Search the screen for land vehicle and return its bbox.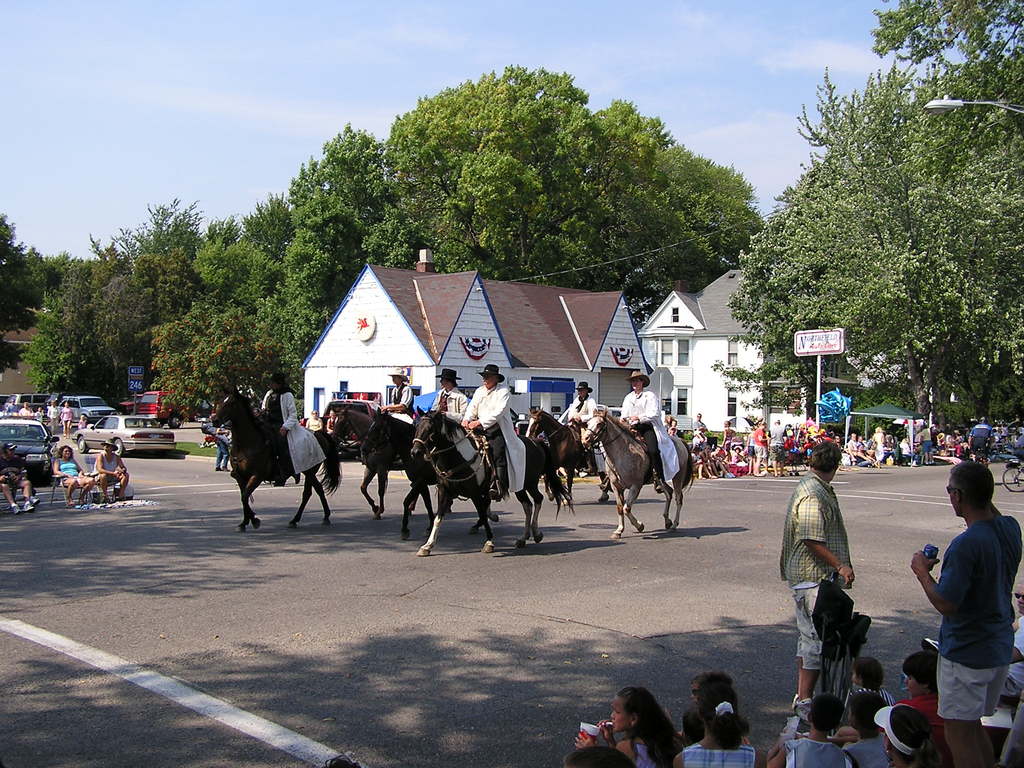
Found: l=0, t=417, r=58, b=487.
